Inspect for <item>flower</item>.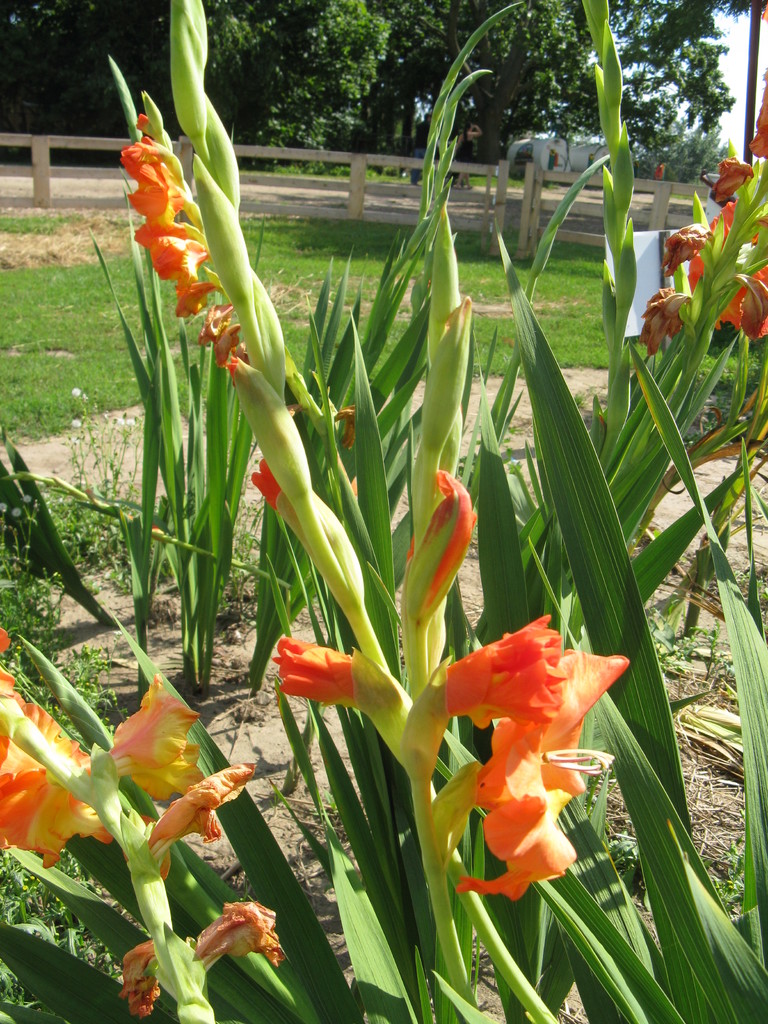
Inspection: [245,460,282,507].
